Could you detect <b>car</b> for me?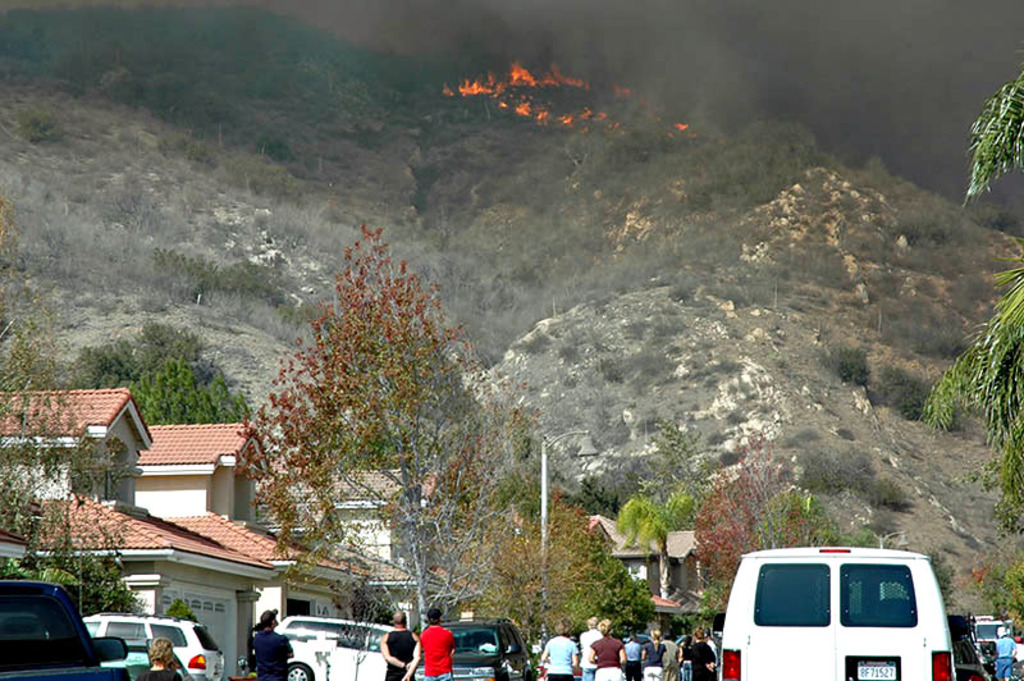
Detection result: 973/622/1023/680.
